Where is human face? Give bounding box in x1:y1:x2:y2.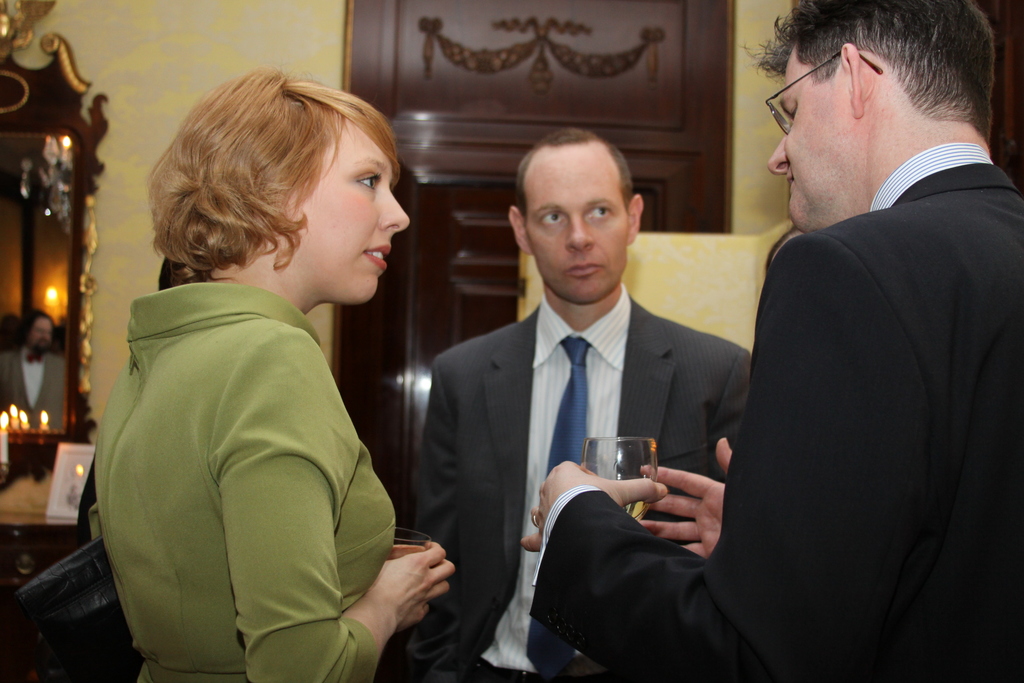
291:115:414:306.
